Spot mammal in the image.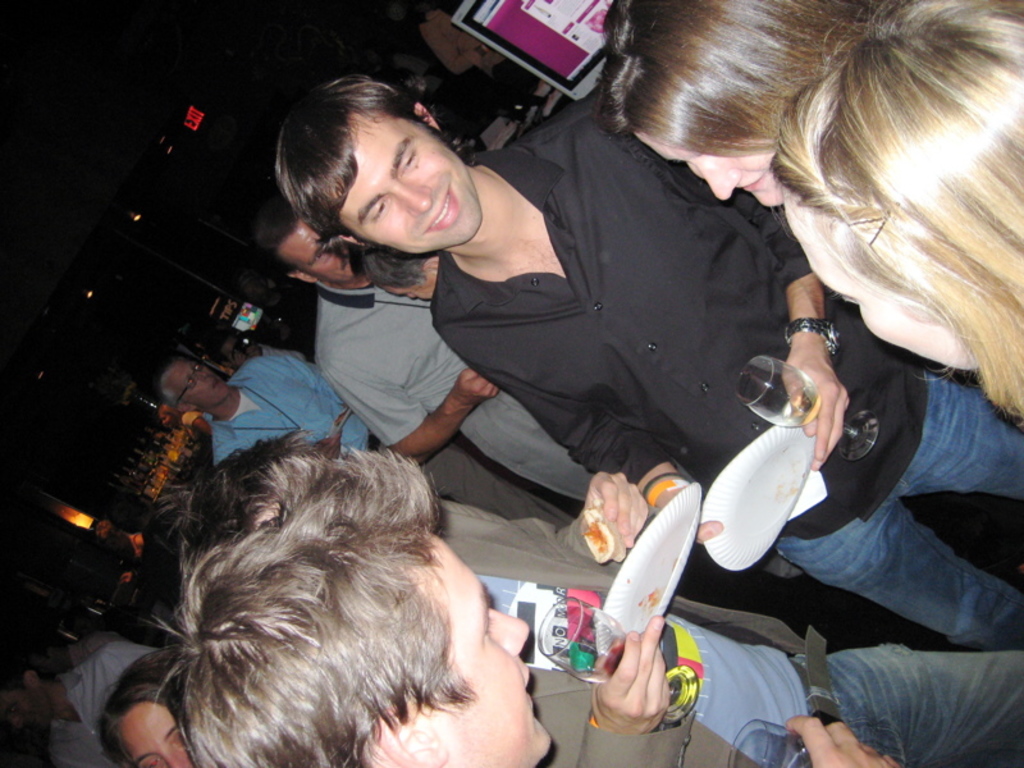
mammal found at detection(762, 0, 1023, 436).
